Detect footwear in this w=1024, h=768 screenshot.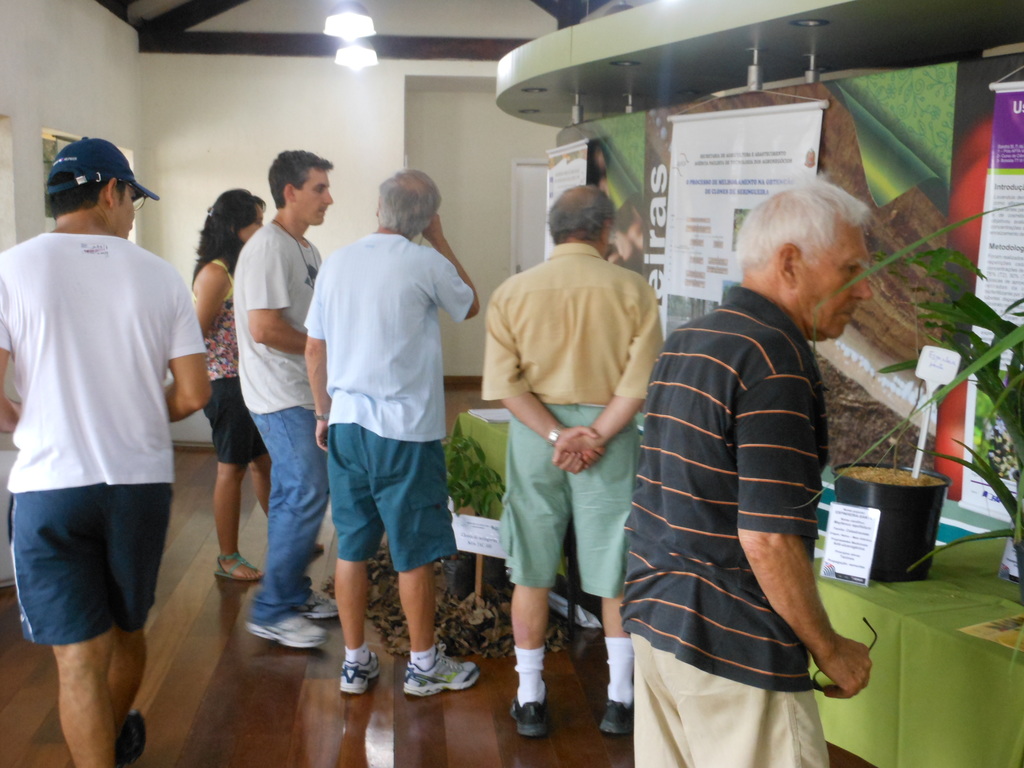
Detection: (117, 703, 148, 767).
